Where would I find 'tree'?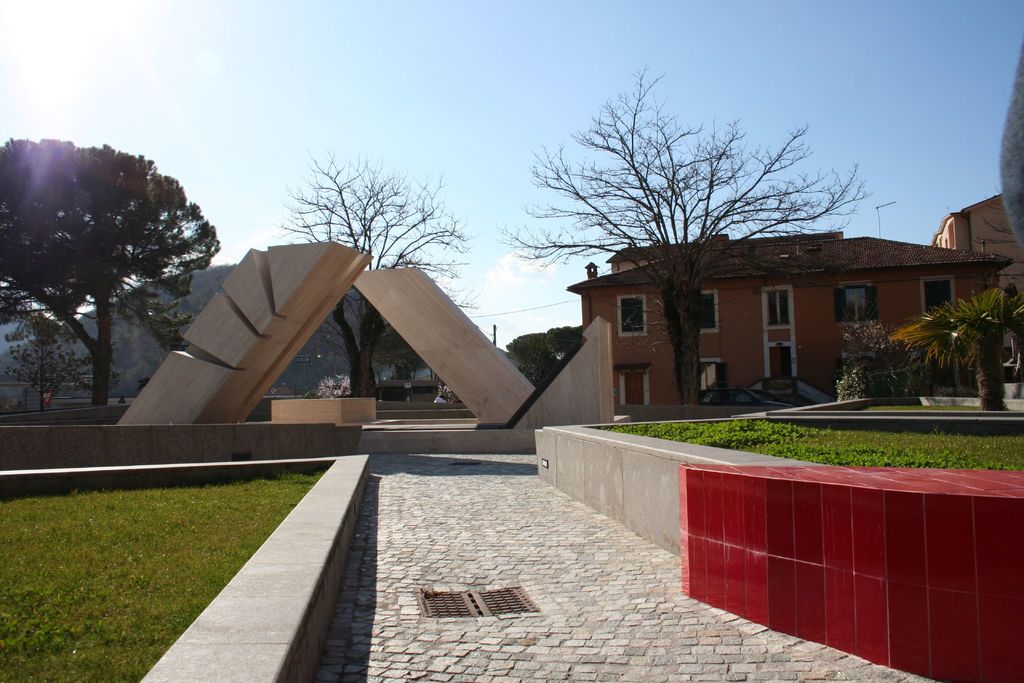
At region(547, 325, 586, 362).
